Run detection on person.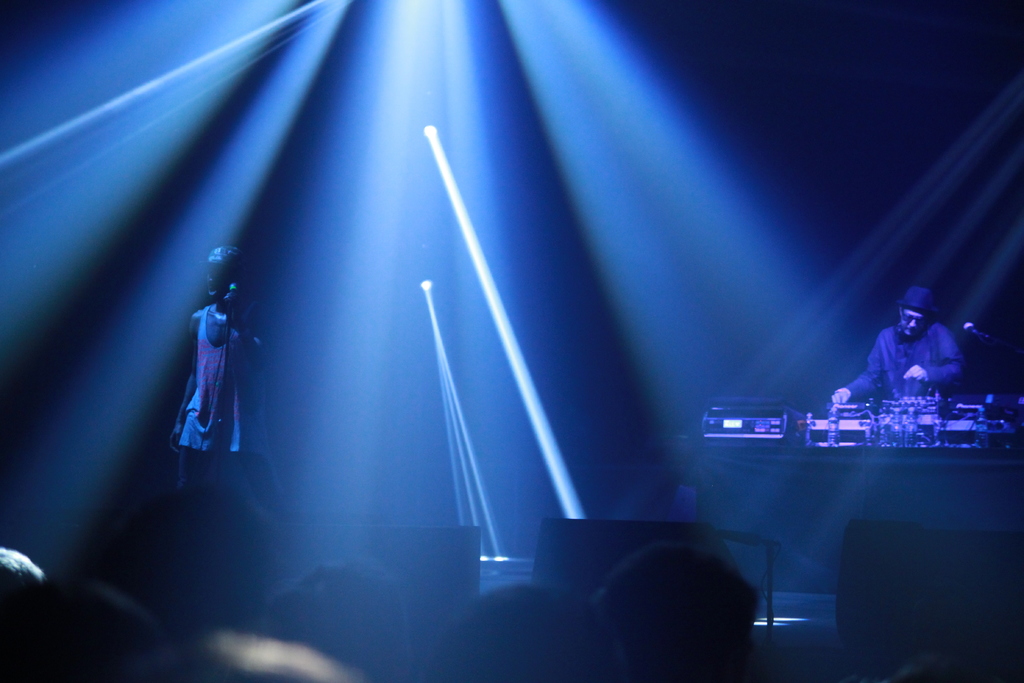
Result: {"left": 825, "top": 289, "right": 964, "bottom": 419}.
